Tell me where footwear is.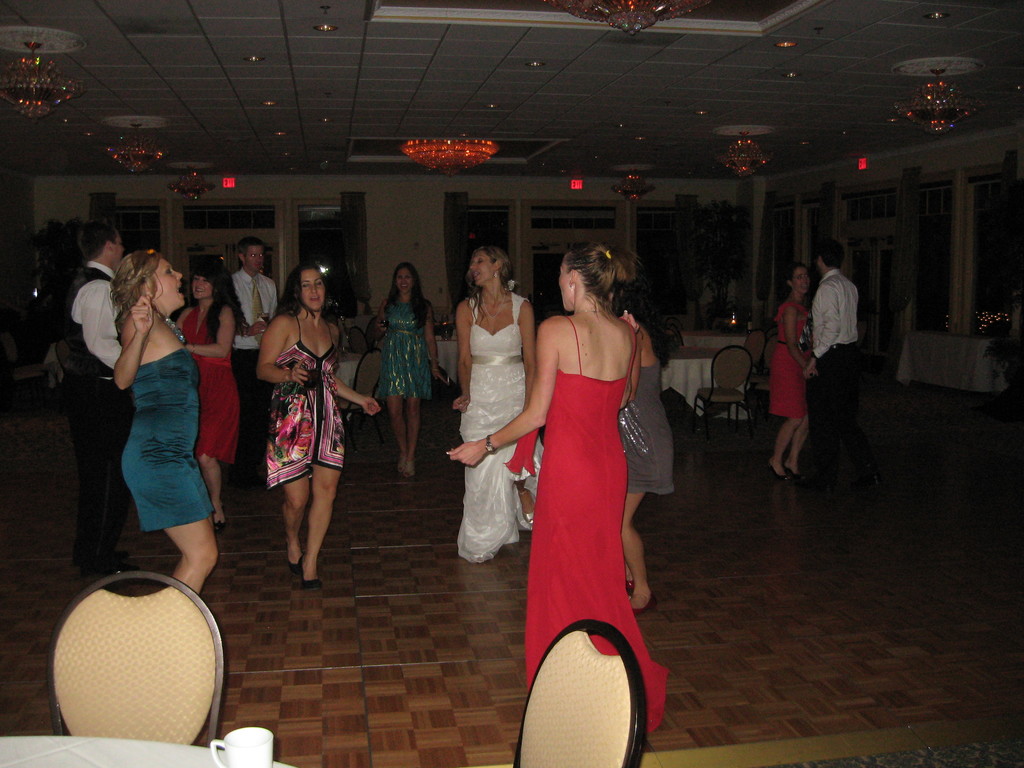
footwear is at (403, 459, 413, 479).
